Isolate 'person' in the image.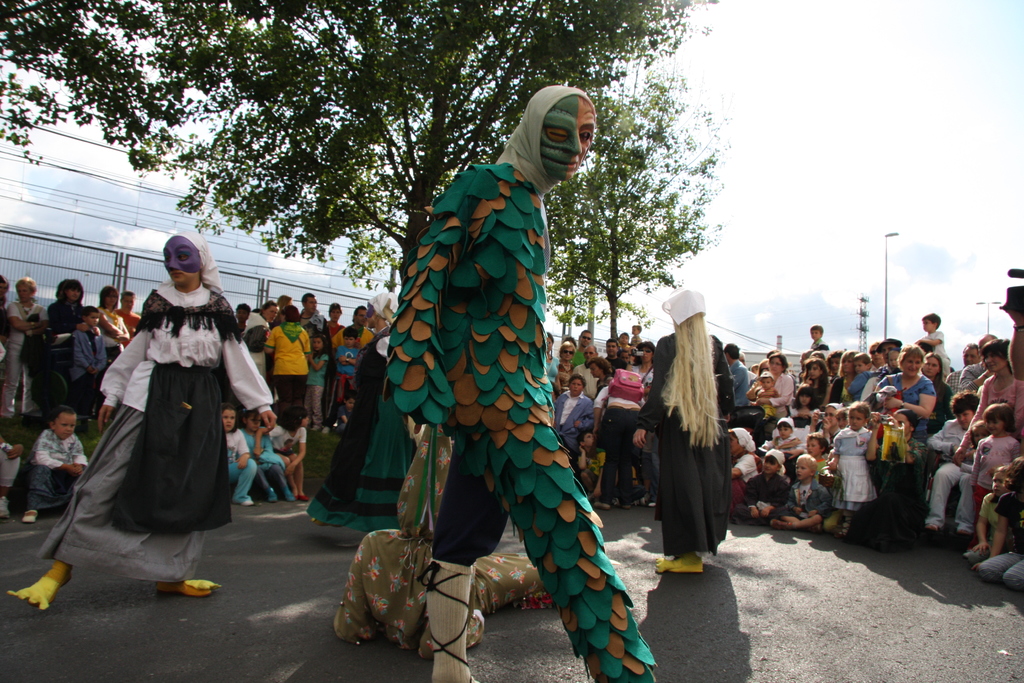
Isolated region: (926, 395, 973, 534).
